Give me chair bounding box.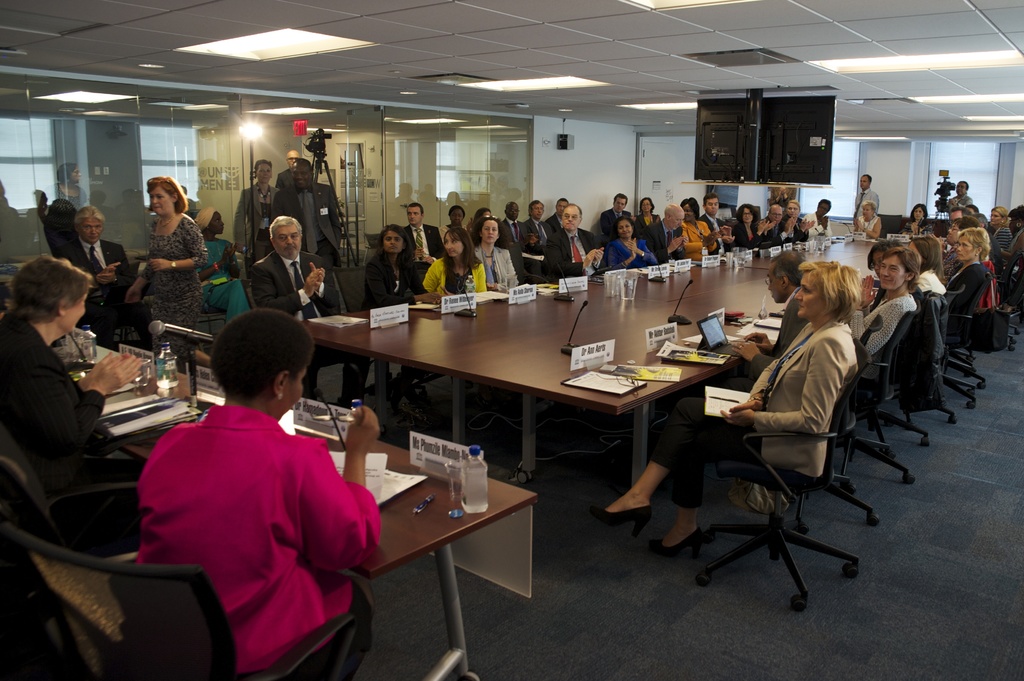
bbox(897, 287, 960, 435).
